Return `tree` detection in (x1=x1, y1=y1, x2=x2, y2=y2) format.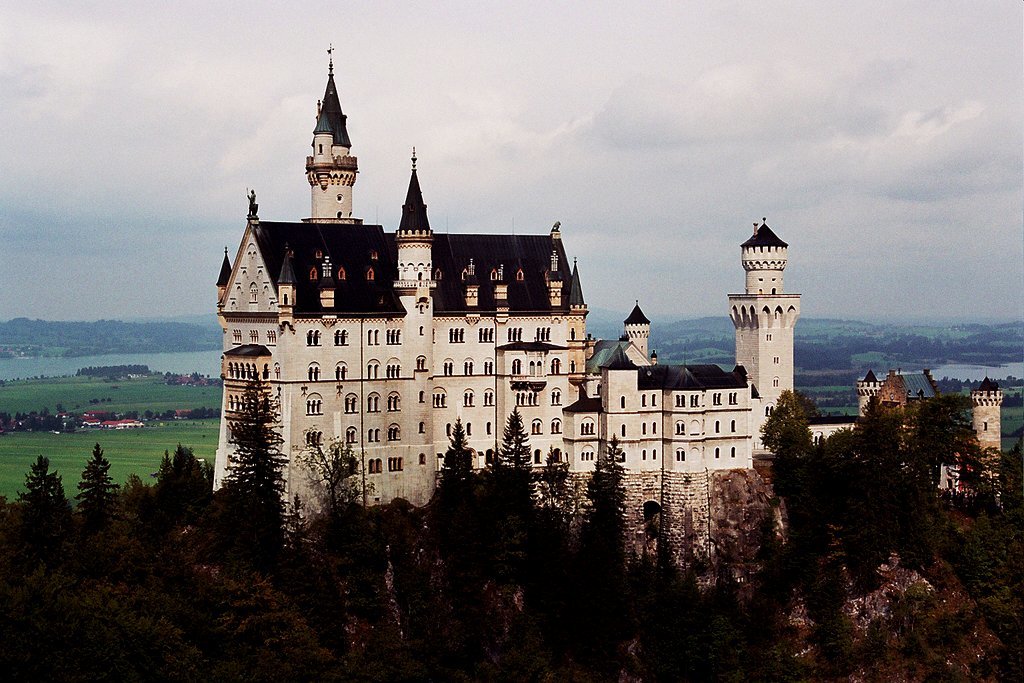
(x1=758, y1=385, x2=812, y2=559).
